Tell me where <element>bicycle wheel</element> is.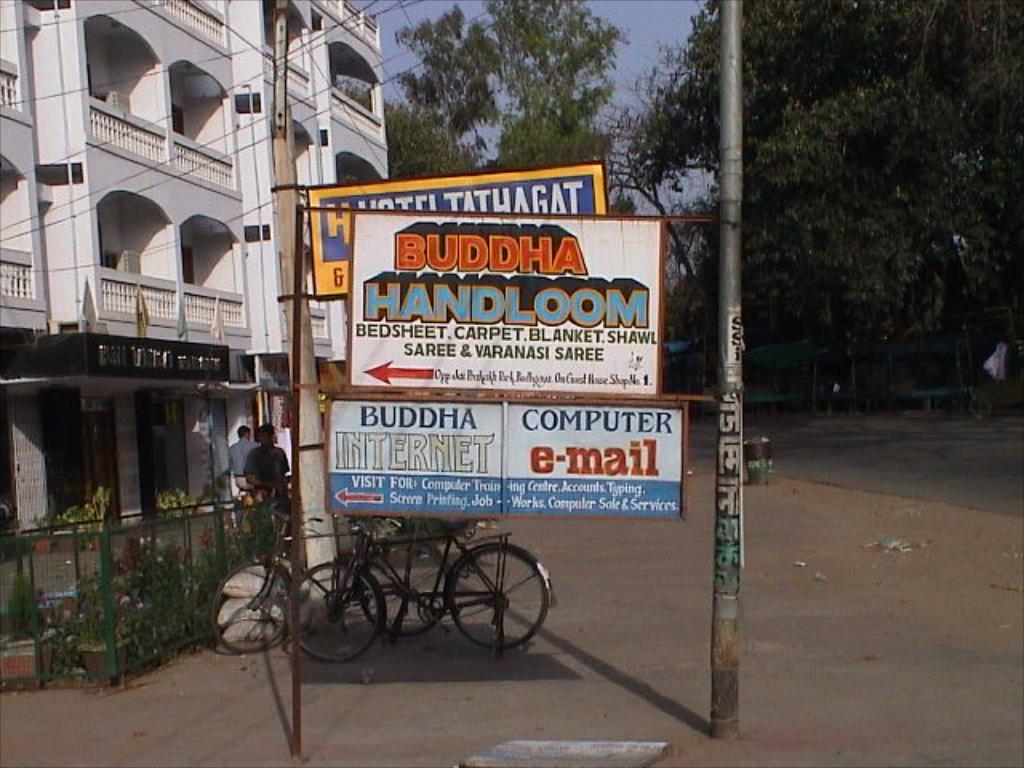
<element>bicycle wheel</element> is at bbox(448, 542, 547, 650).
